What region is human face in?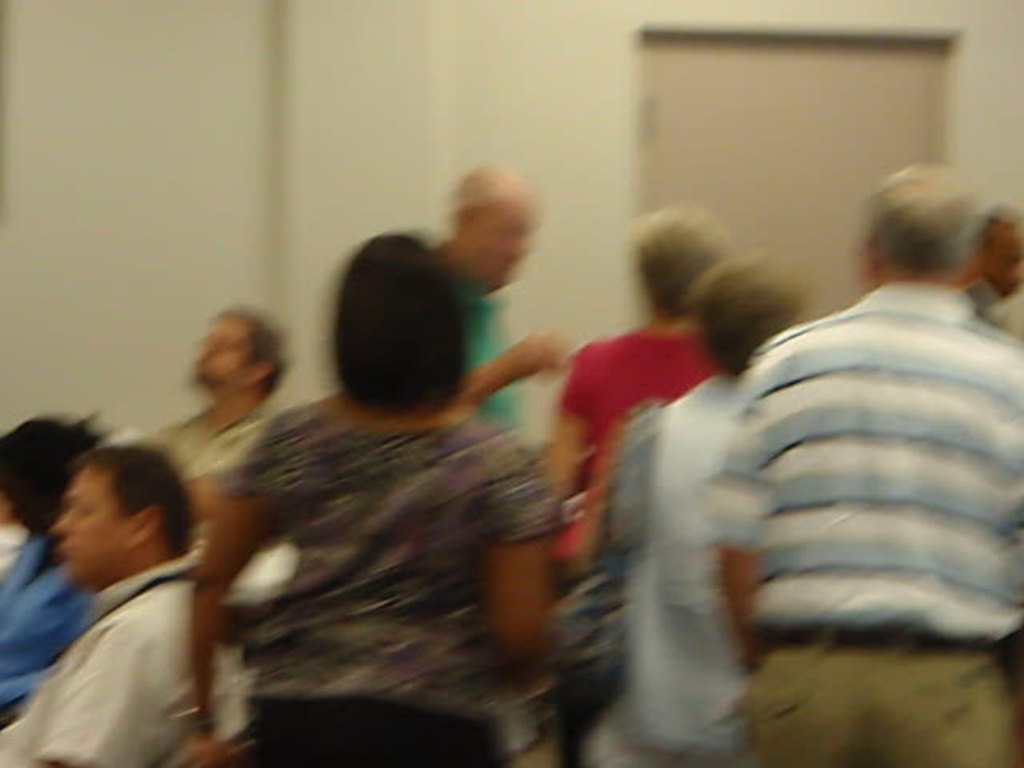
(48, 469, 128, 597).
